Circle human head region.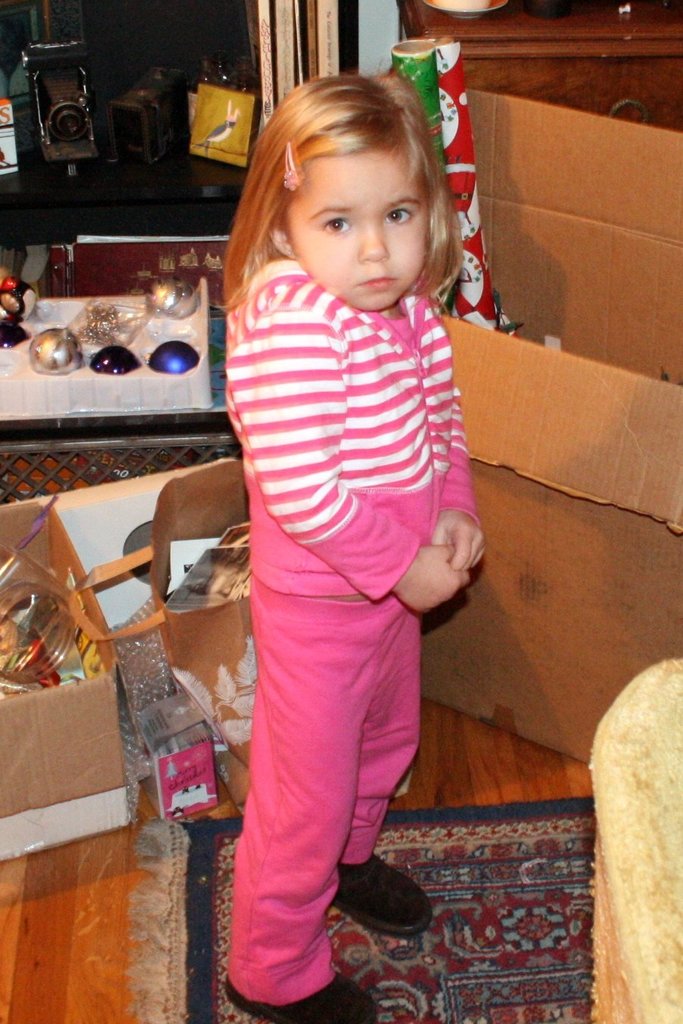
Region: x1=253 y1=69 x2=455 y2=294.
